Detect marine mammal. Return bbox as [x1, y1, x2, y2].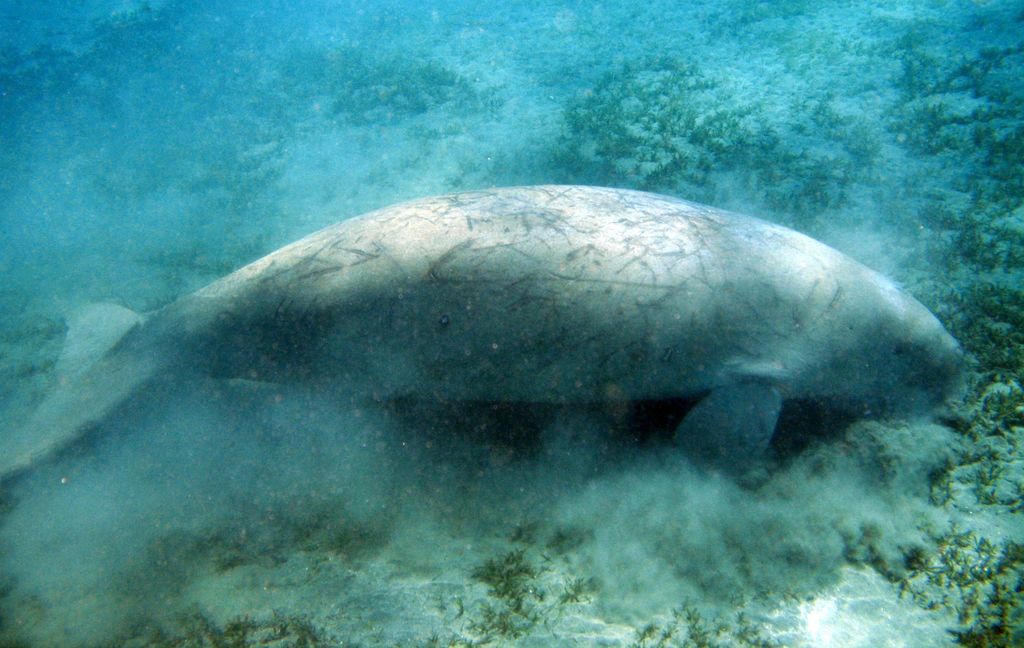
[27, 181, 946, 533].
